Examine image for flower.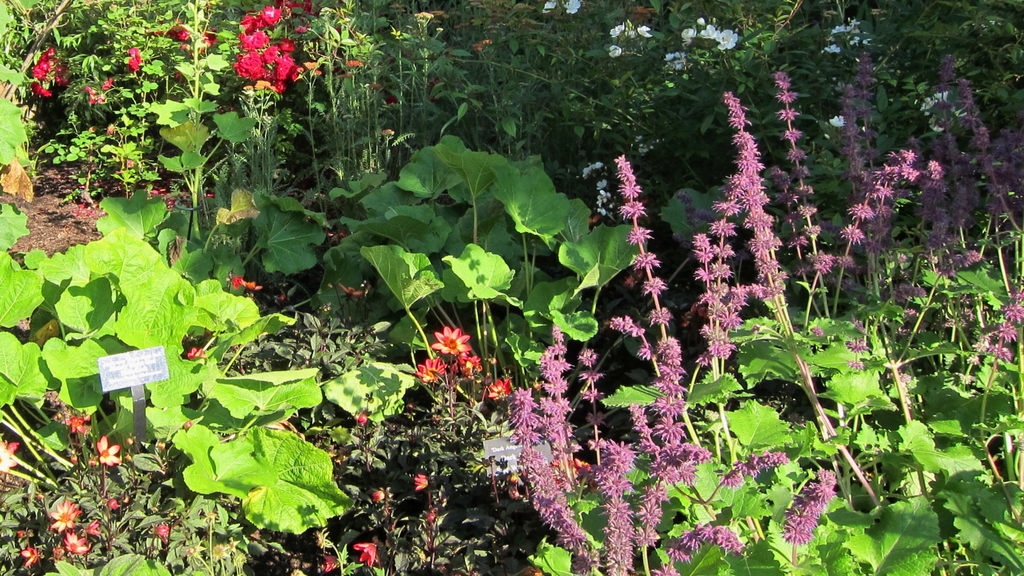
Examination result: {"x1": 172, "y1": 23, "x2": 193, "y2": 47}.
